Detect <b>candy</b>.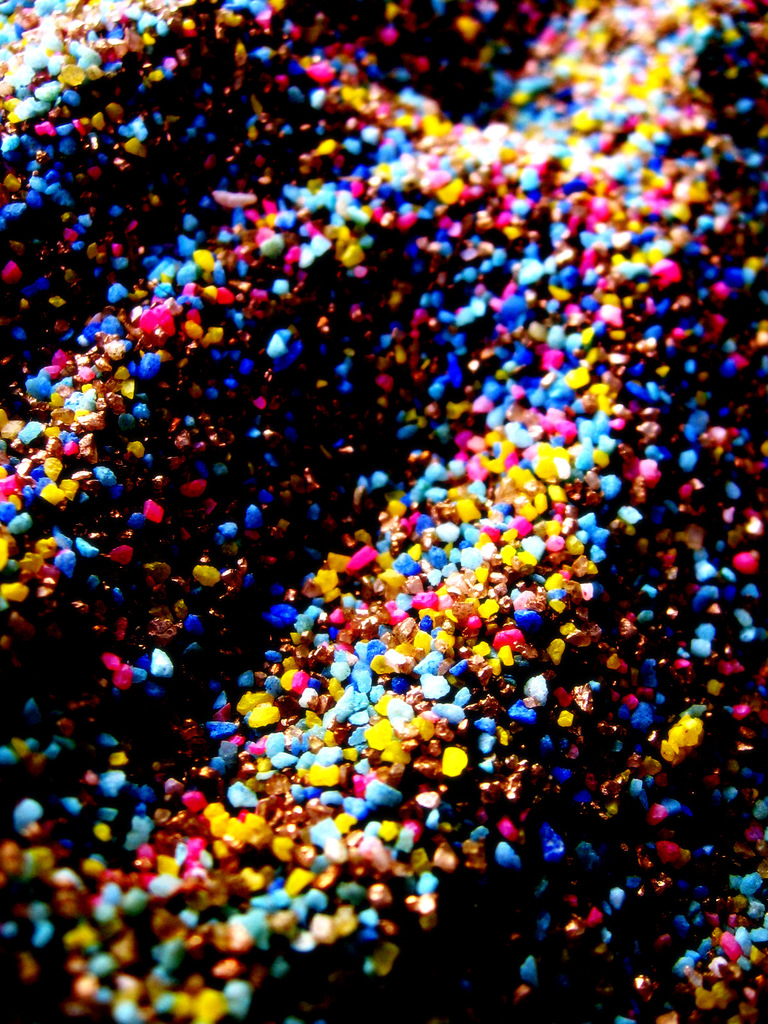
Detected at locate(0, 1, 767, 1023).
